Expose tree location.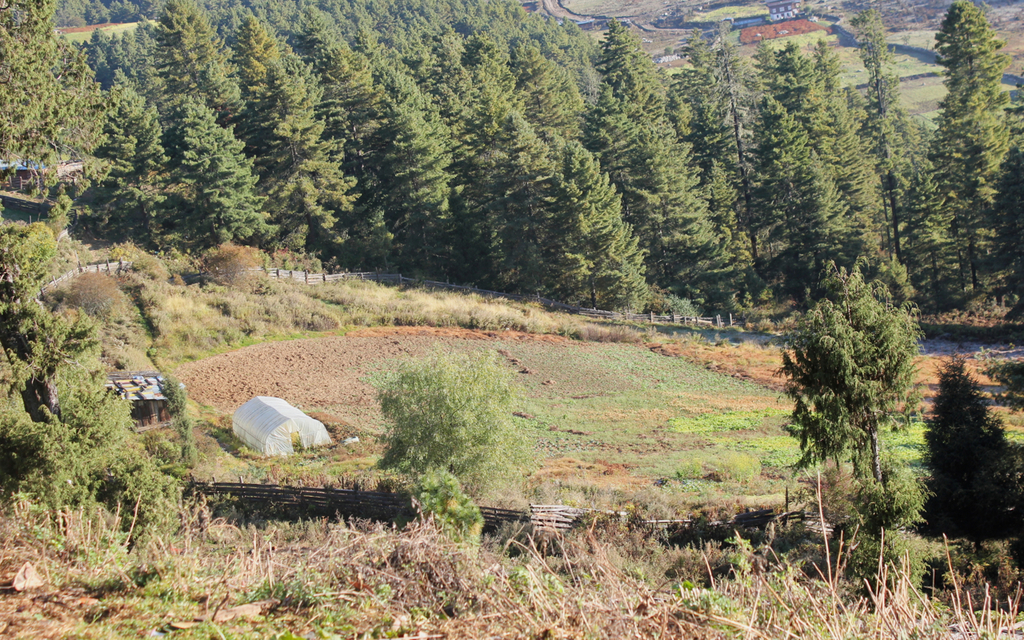
Exposed at select_region(934, 2, 1023, 278).
